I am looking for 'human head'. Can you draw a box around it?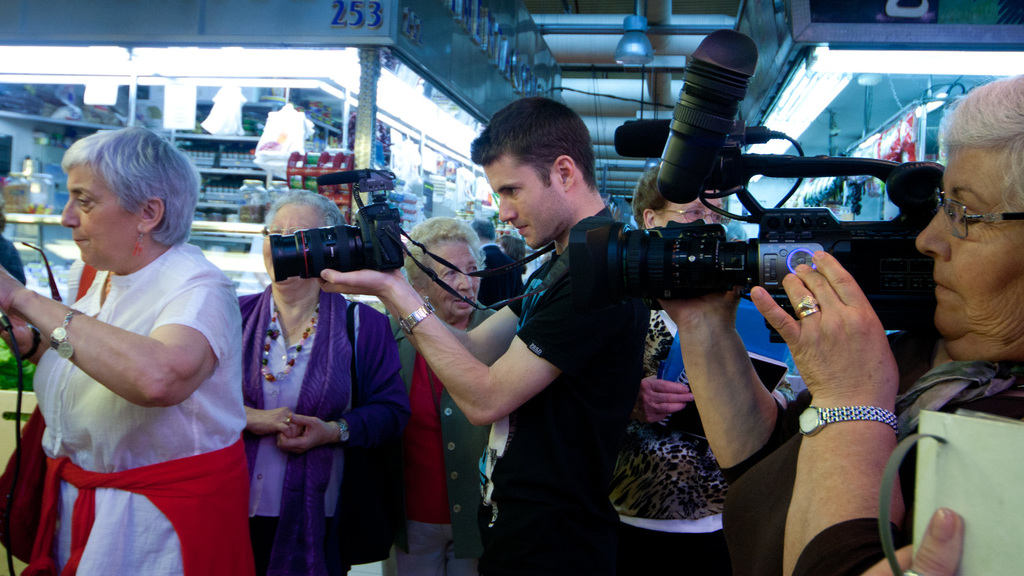
Sure, the bounding box is [627, 167, 724, 230].
